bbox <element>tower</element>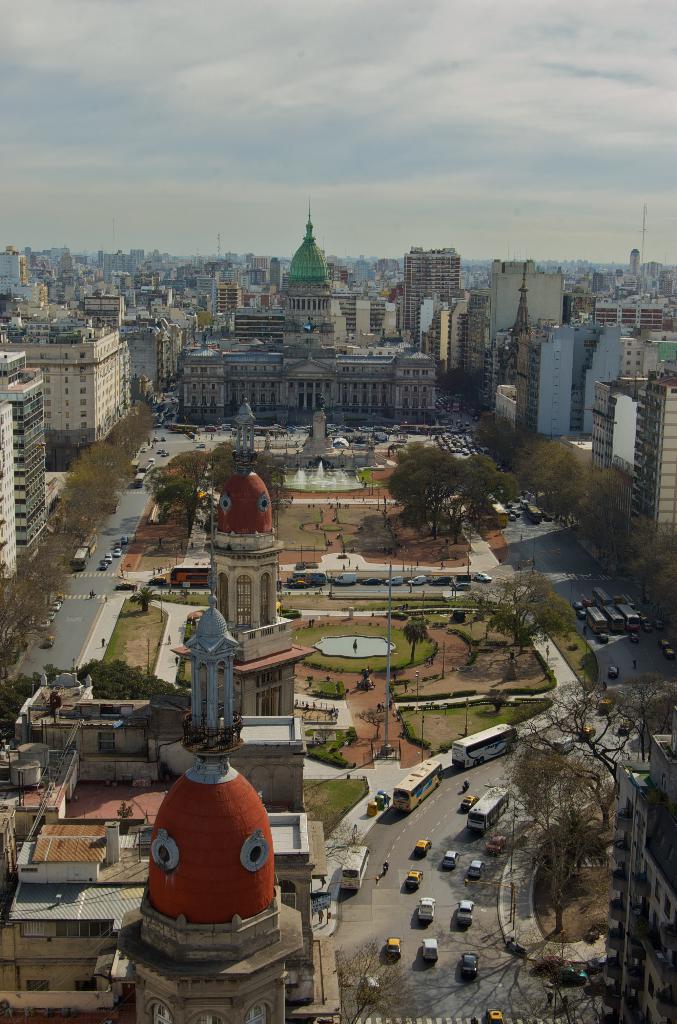
<region>24, 304, 133, 456</region>
